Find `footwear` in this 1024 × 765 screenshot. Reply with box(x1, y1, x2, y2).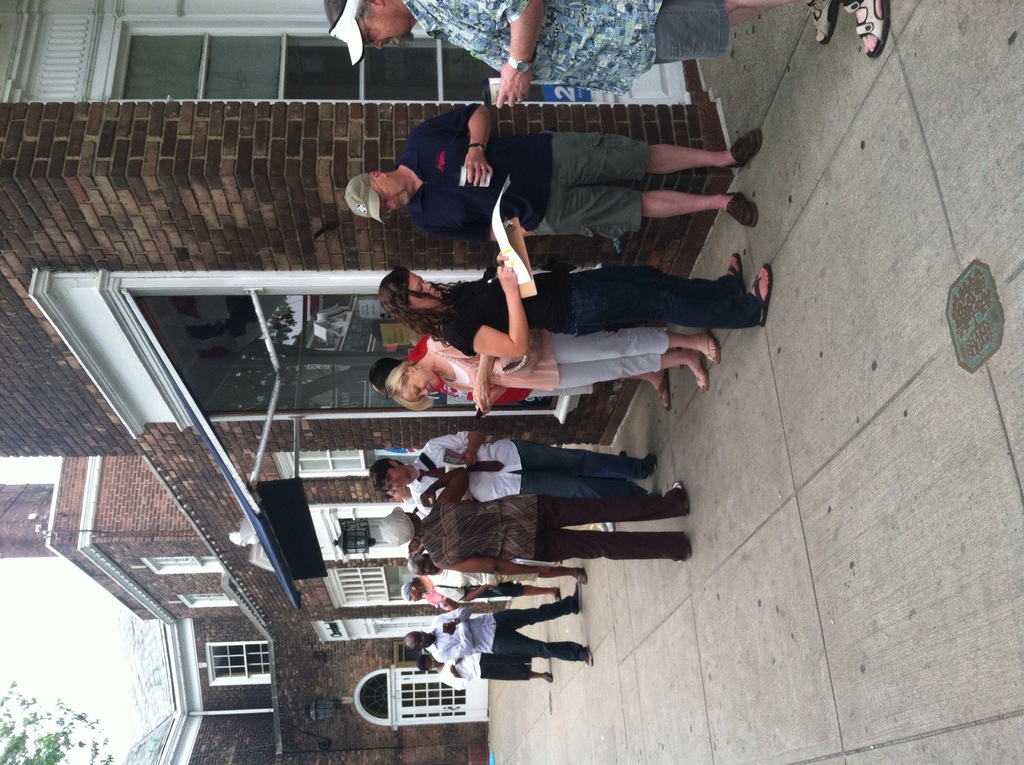
box(566, 567, 593, 588).
